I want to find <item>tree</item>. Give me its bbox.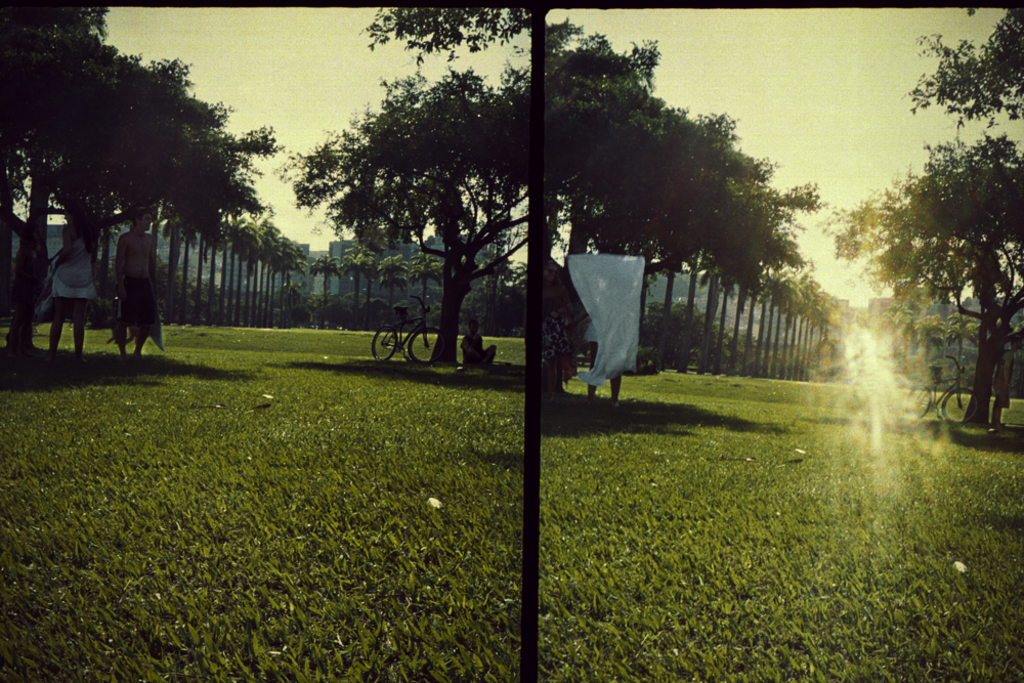
locate(836, 132, 1023, 428).
